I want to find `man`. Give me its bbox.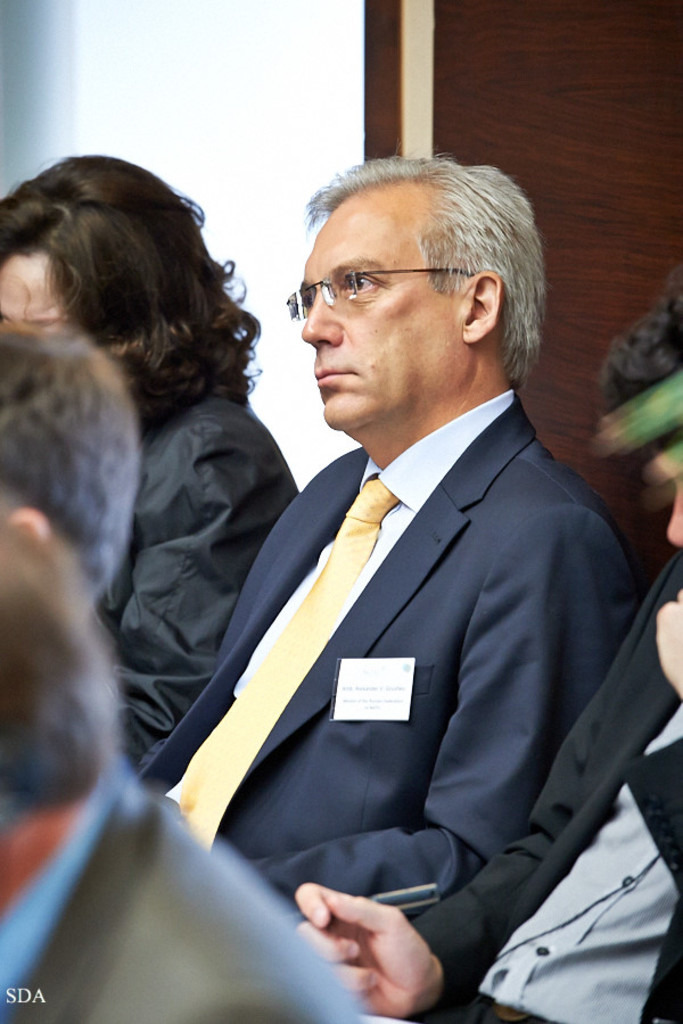
0,505,370,1023.
